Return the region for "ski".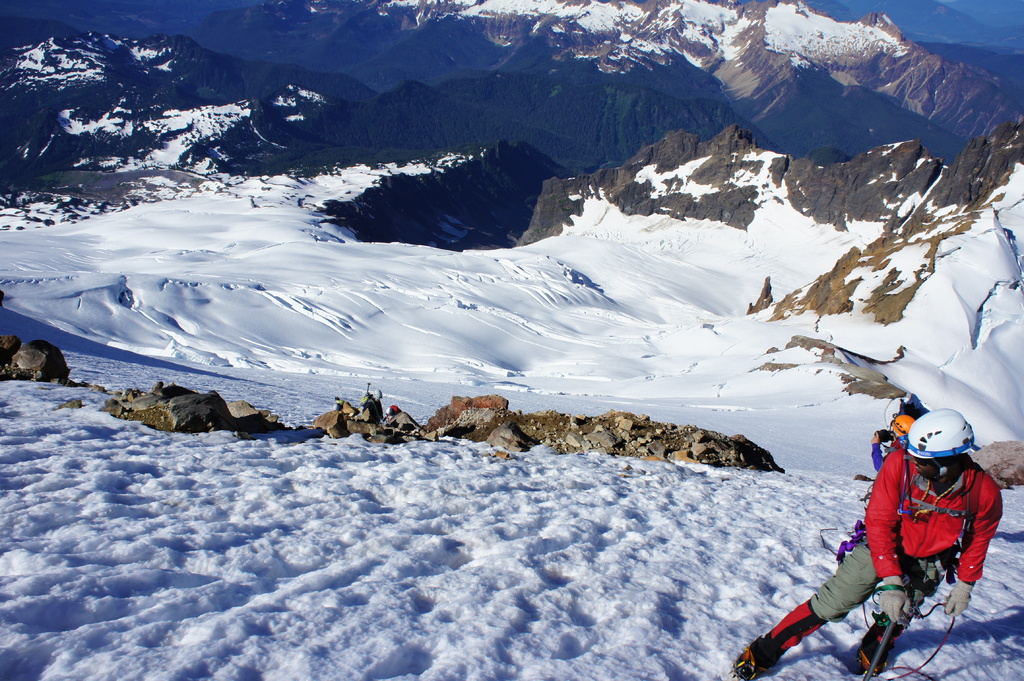
select_region(722, 581, 806, 680).
